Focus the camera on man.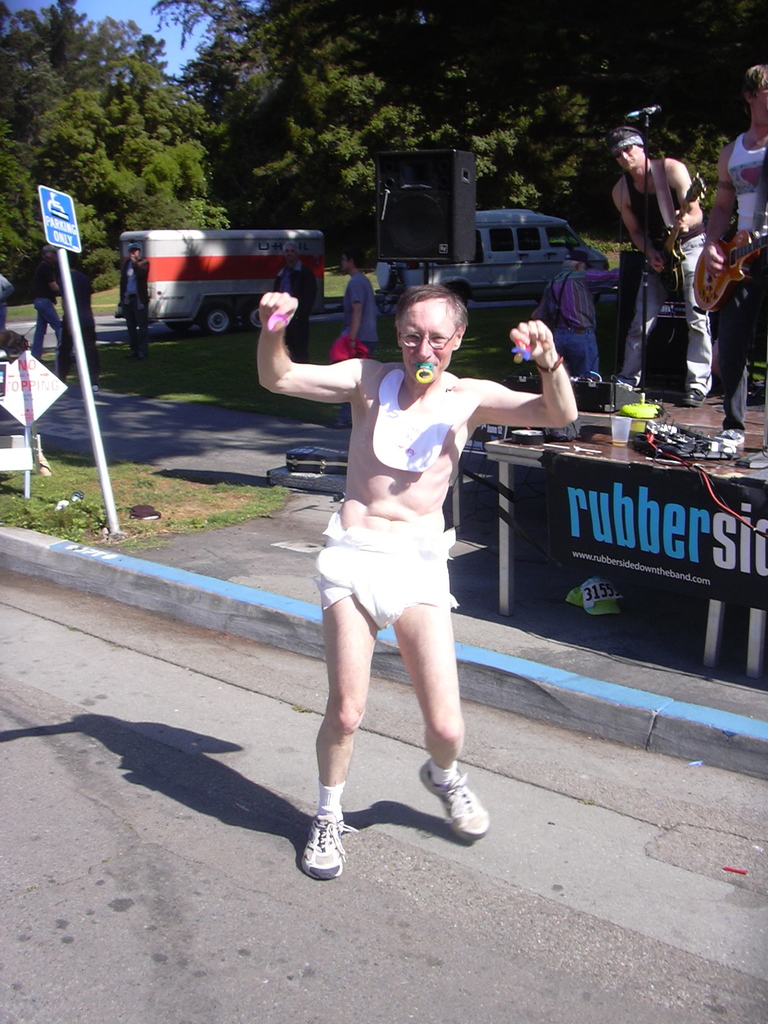
Focus region: box=[120, 253, 149, 360].
